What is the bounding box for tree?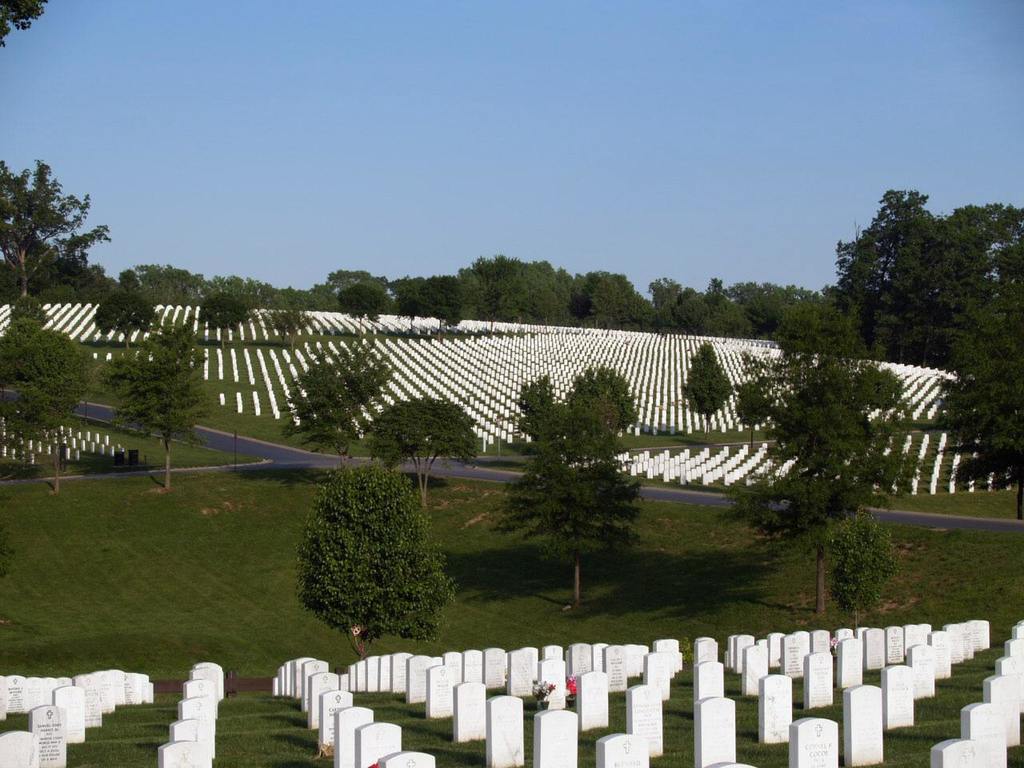
bbox(366, 392, 478, 510).
